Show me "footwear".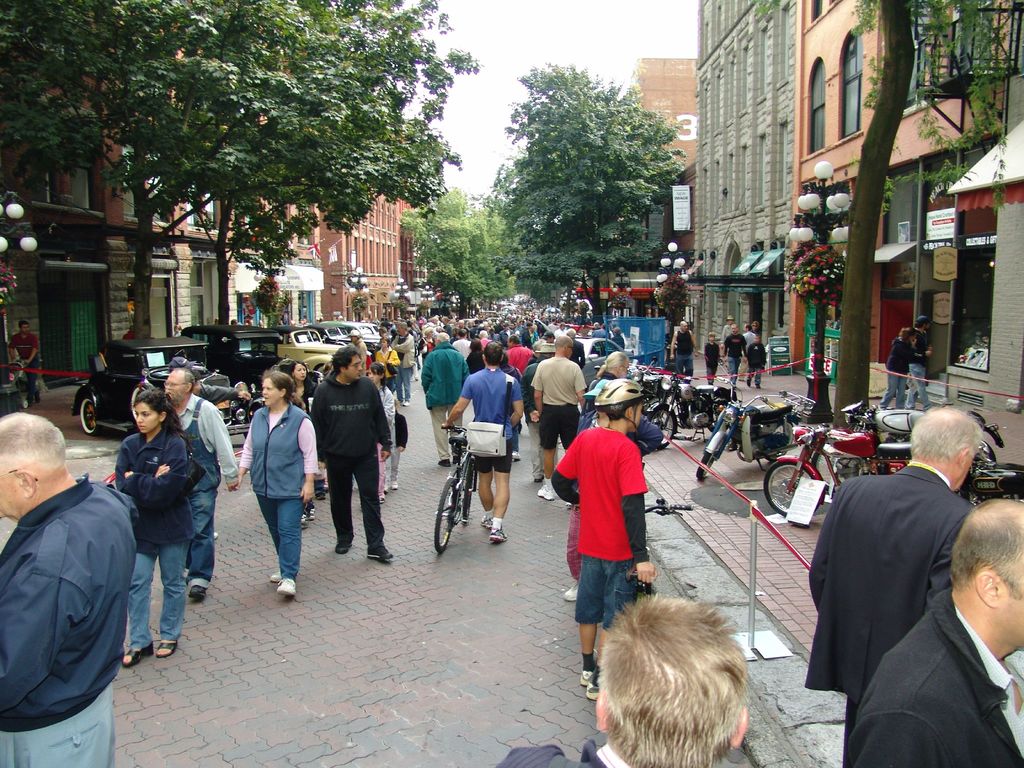
"footwear" is here: 564,582,575,600.
